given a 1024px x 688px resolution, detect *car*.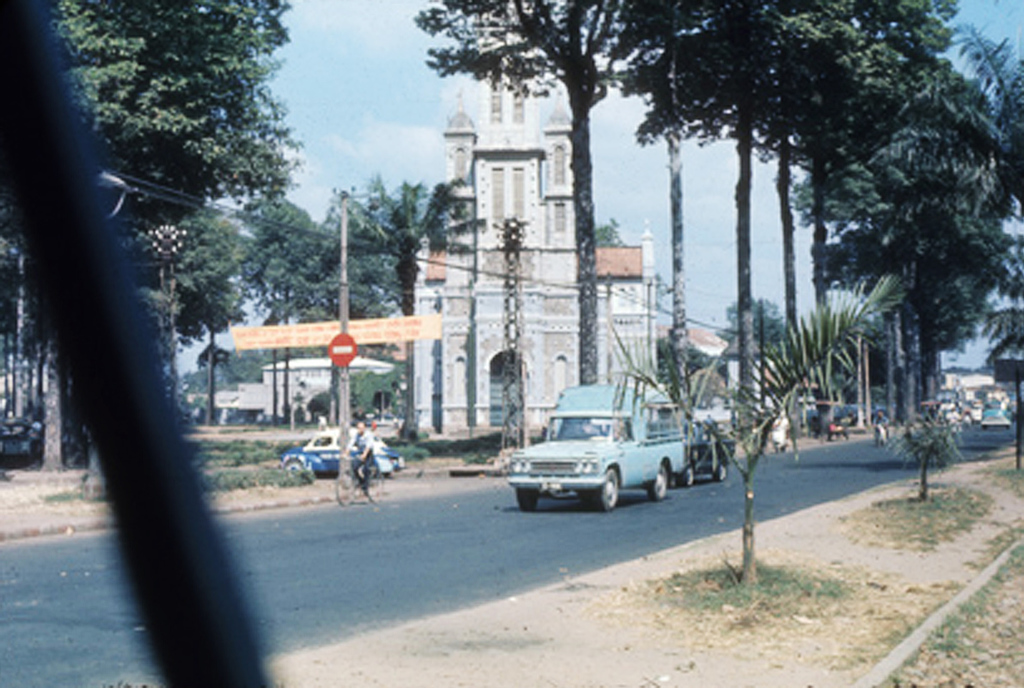
<bbox>980, 400, 1015, 428</bbox>.
